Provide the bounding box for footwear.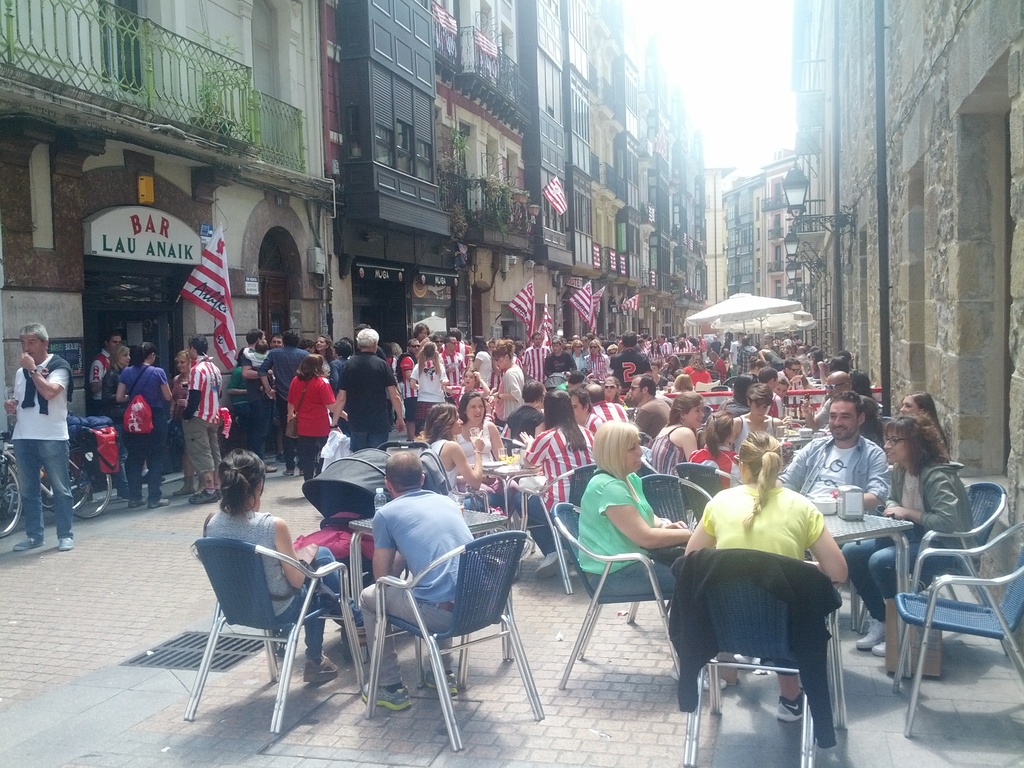
(left=263, top=463, right=276, bottom=471).
